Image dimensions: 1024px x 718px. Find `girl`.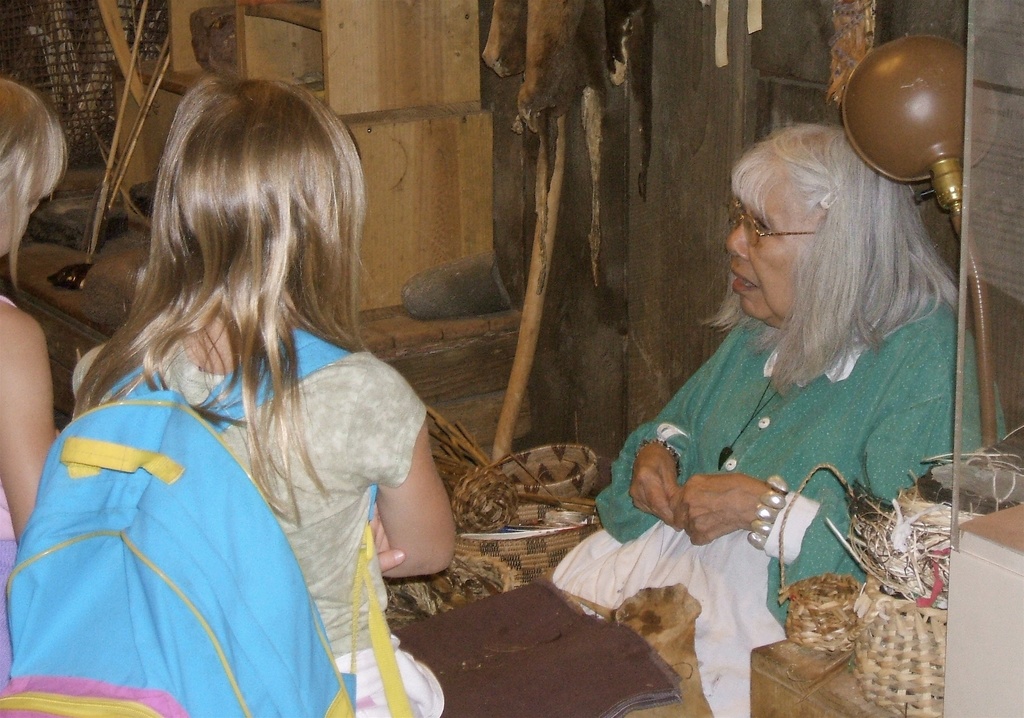
x1=76 y1=78 x2=460 y2=710.
